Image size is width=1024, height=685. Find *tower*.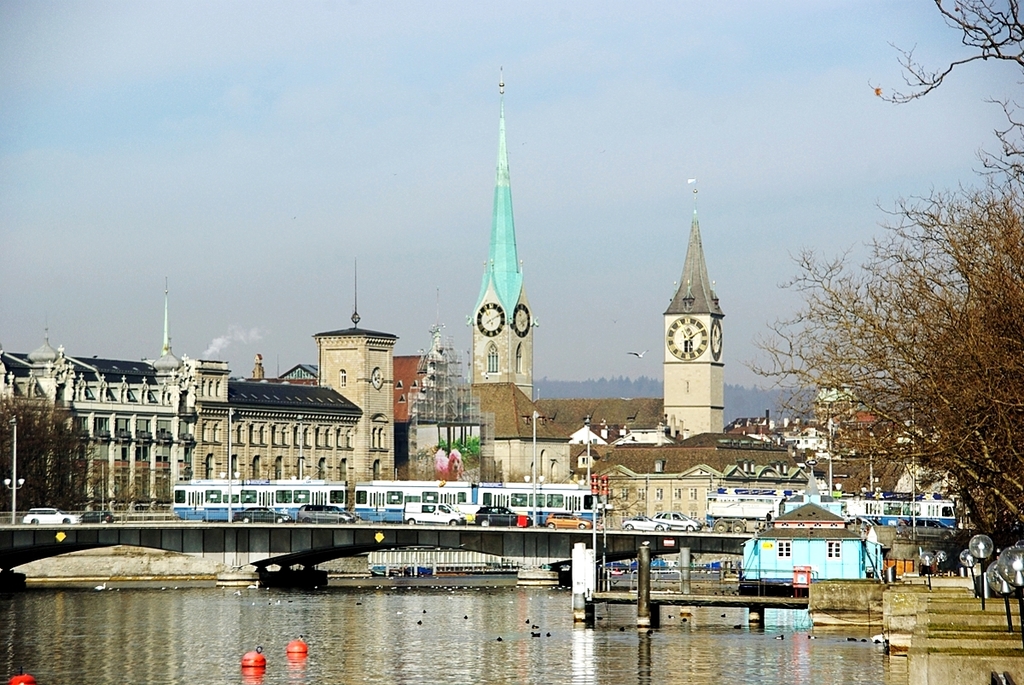
box=[464, 67, 533, 400].
